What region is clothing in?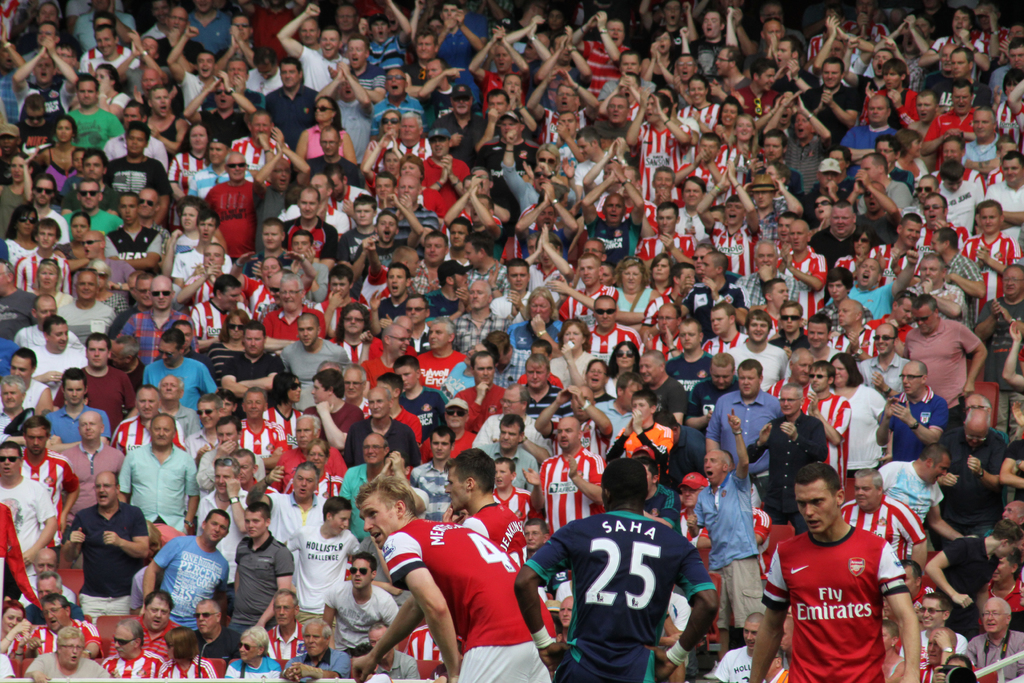
Rect(230, 424, 271, 466).
